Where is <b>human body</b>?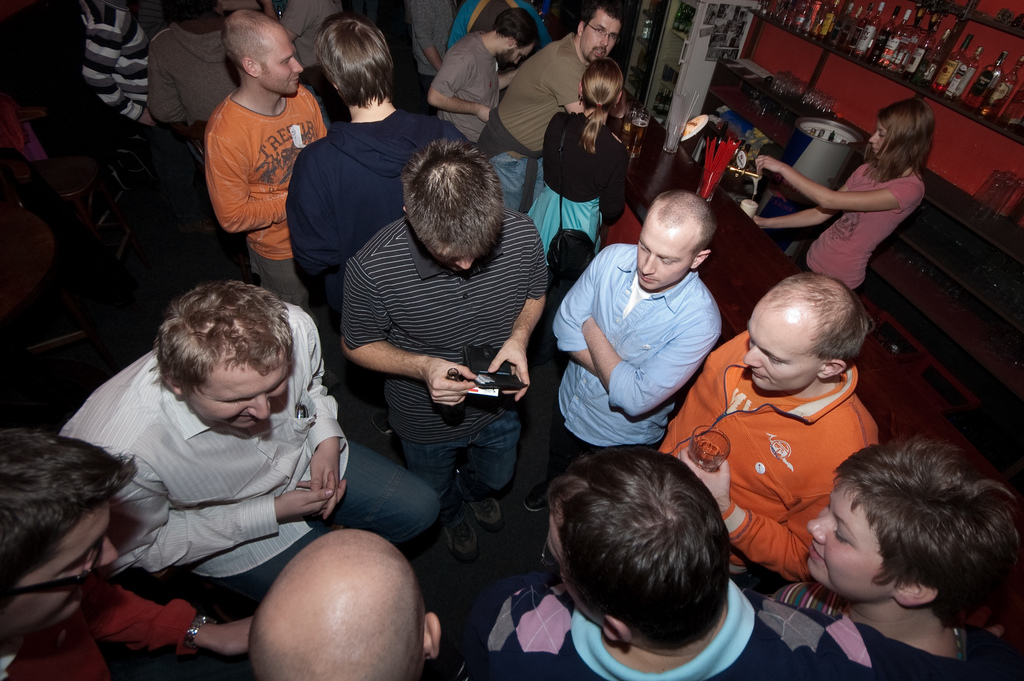
54 336 434 613.
